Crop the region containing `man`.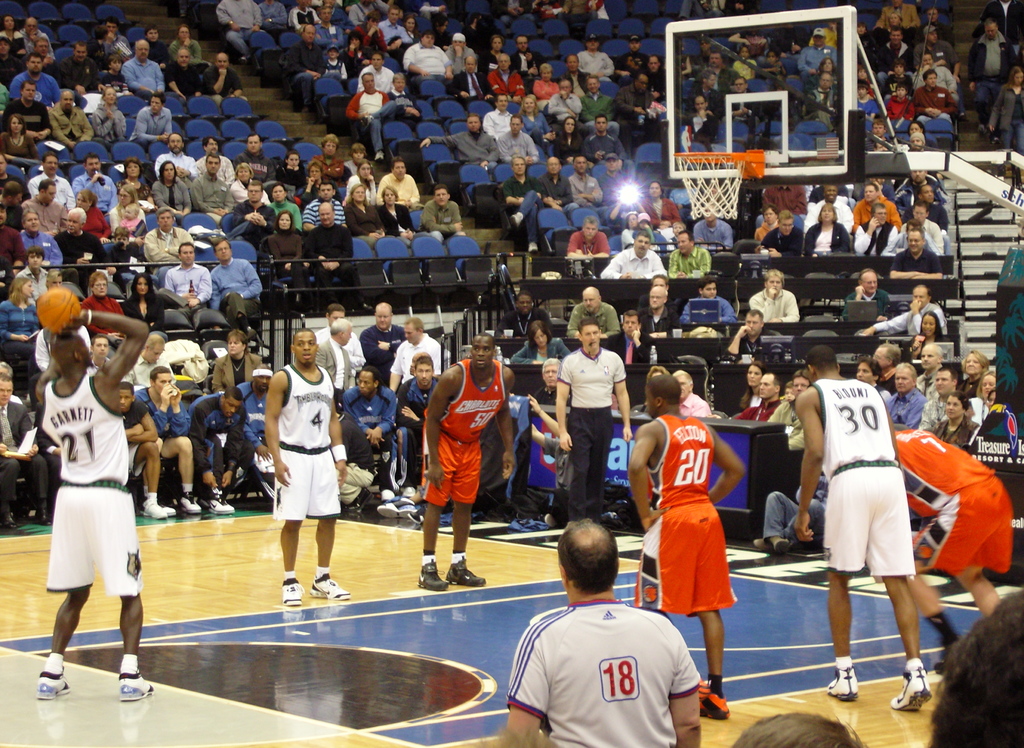
Crop region: <region>415, 188, 466, 238</region>.
